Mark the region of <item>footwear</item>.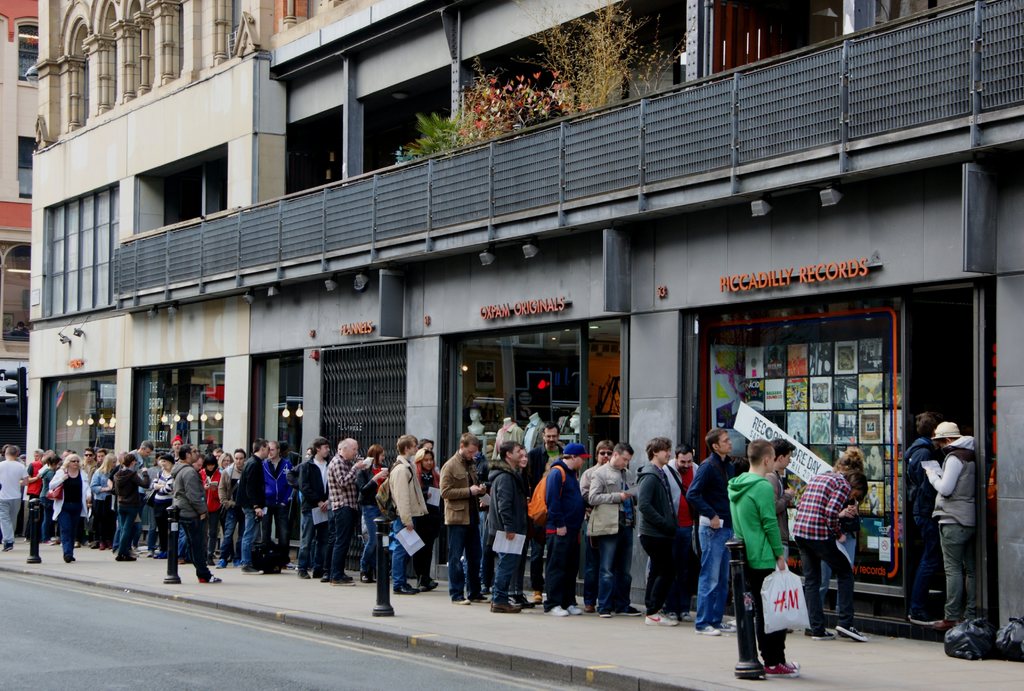
Region: Rect(691, 623, 721, 635).
